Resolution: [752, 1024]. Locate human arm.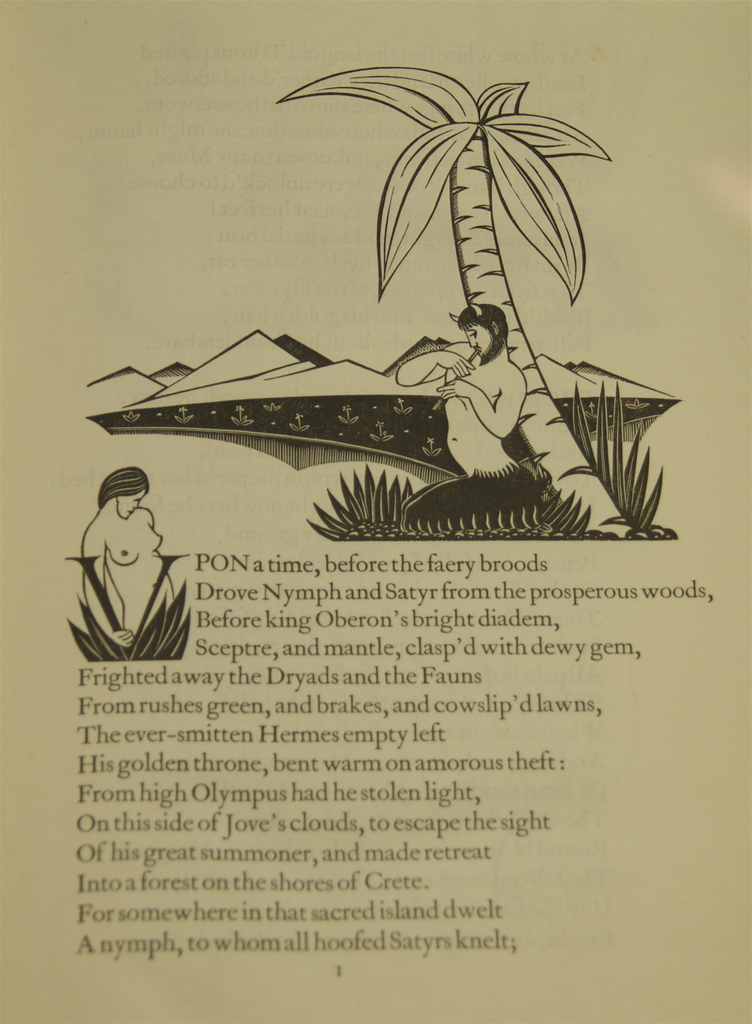
436, 378, 528, 438.
